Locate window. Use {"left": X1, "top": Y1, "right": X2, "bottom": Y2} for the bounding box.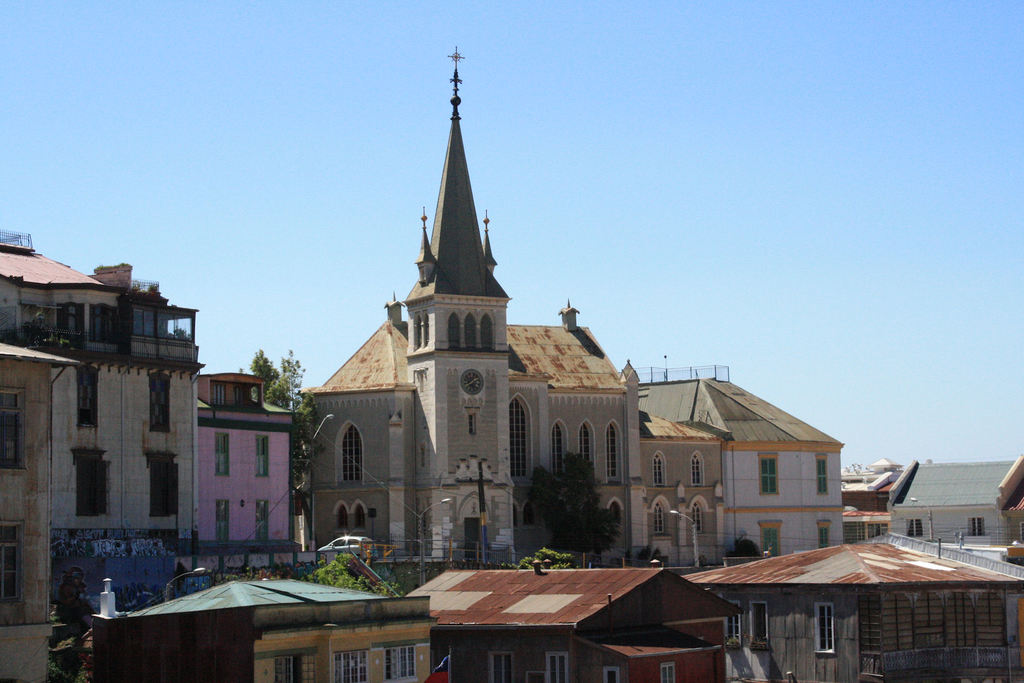
{"left": 609, "top": 499, "right": 627, "bottom": 536}.
